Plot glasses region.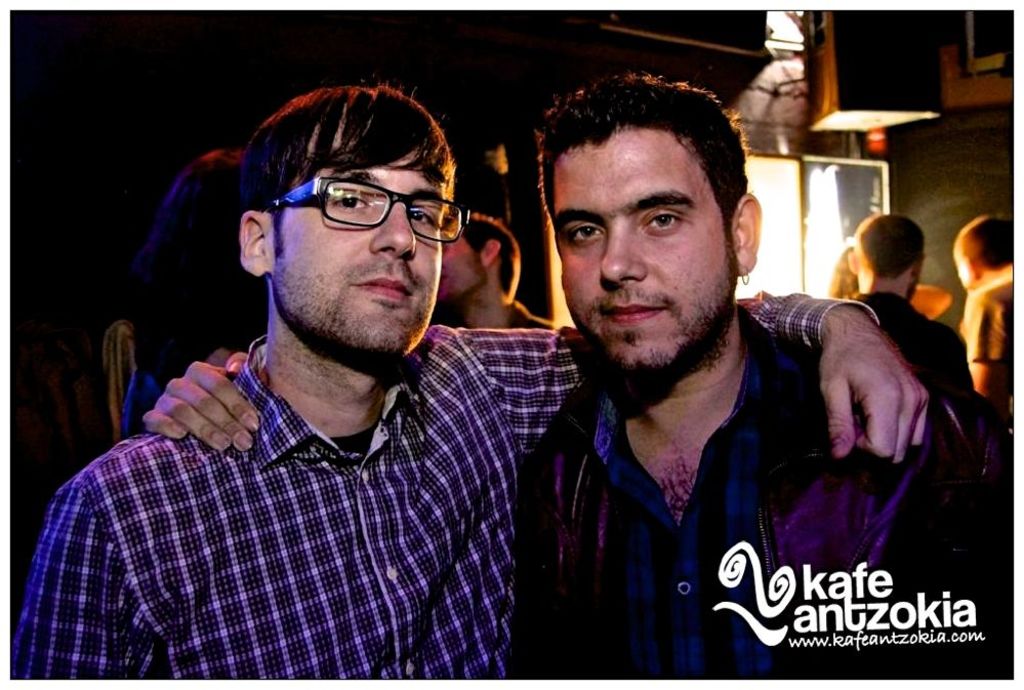
Plotted at [265,175,470,248].
